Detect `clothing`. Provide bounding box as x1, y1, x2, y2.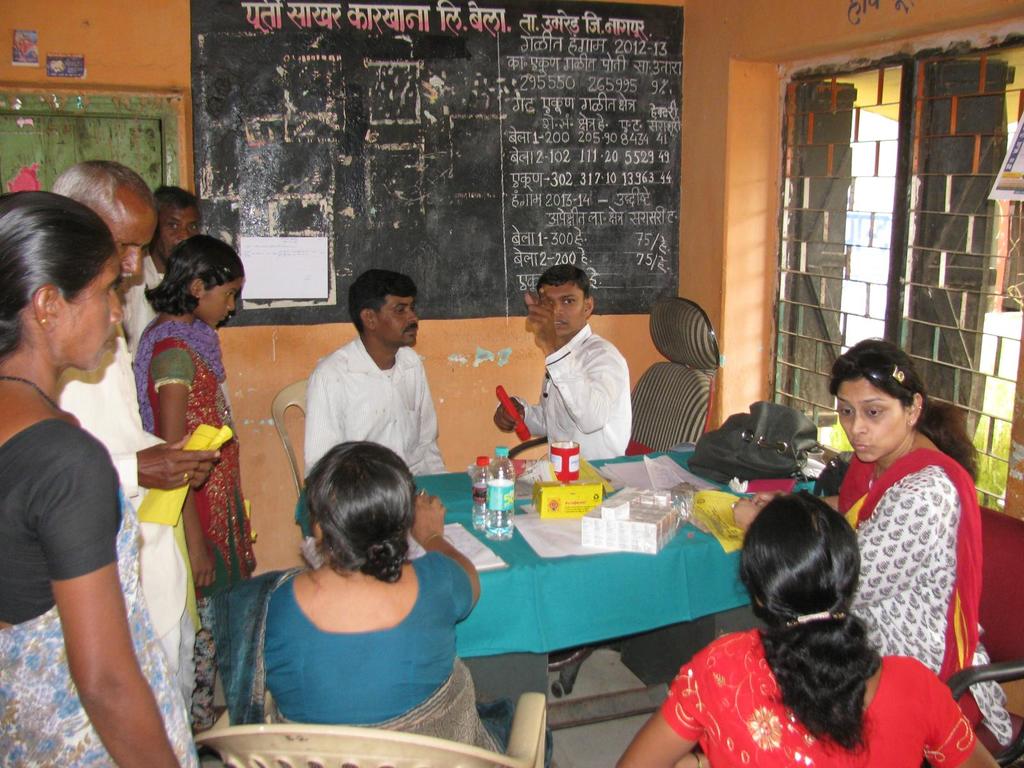
54, 335, 191, 680.
